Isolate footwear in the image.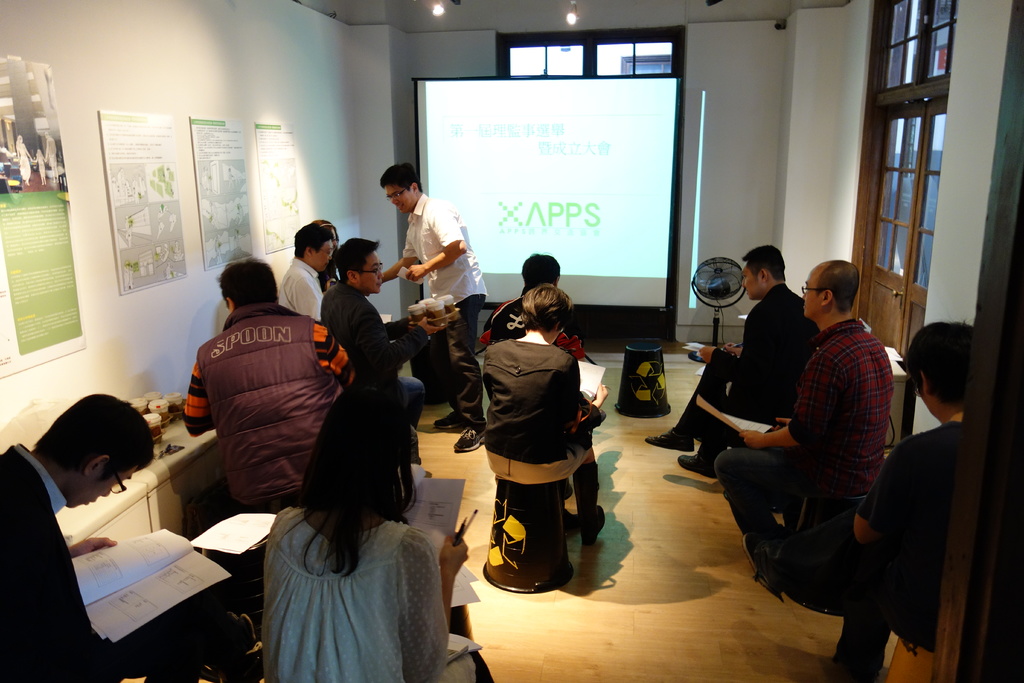
Isolated region: 827 652 878 679.
